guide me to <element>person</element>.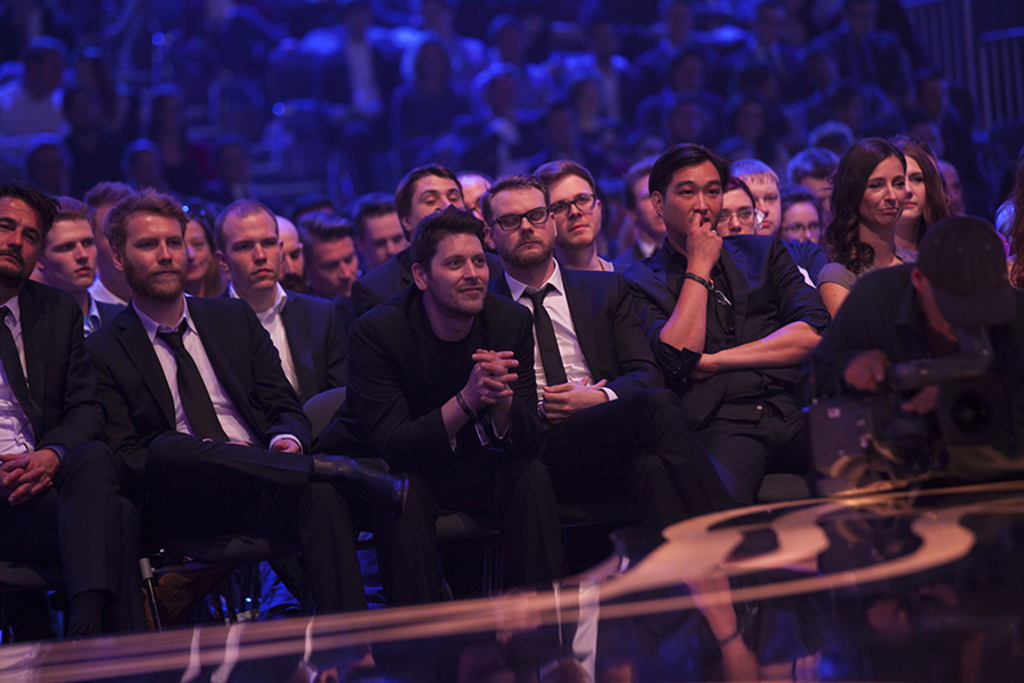
Guidance: locate(22, 198, 108, 339).
